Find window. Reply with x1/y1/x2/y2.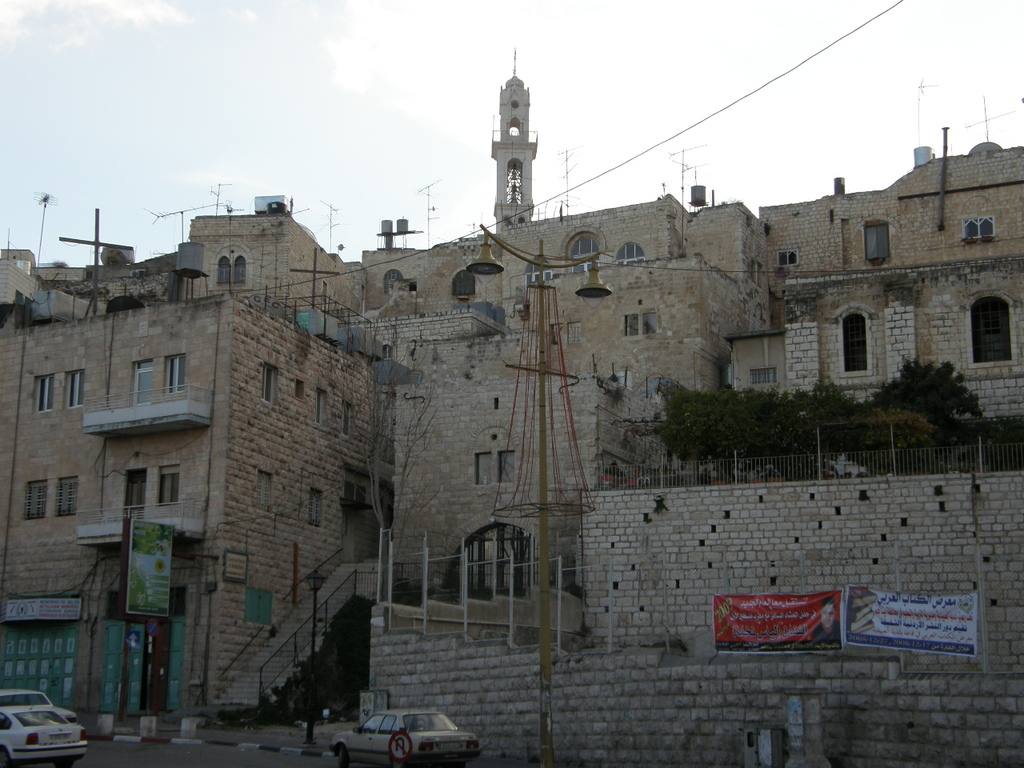
747/362/771/386.
